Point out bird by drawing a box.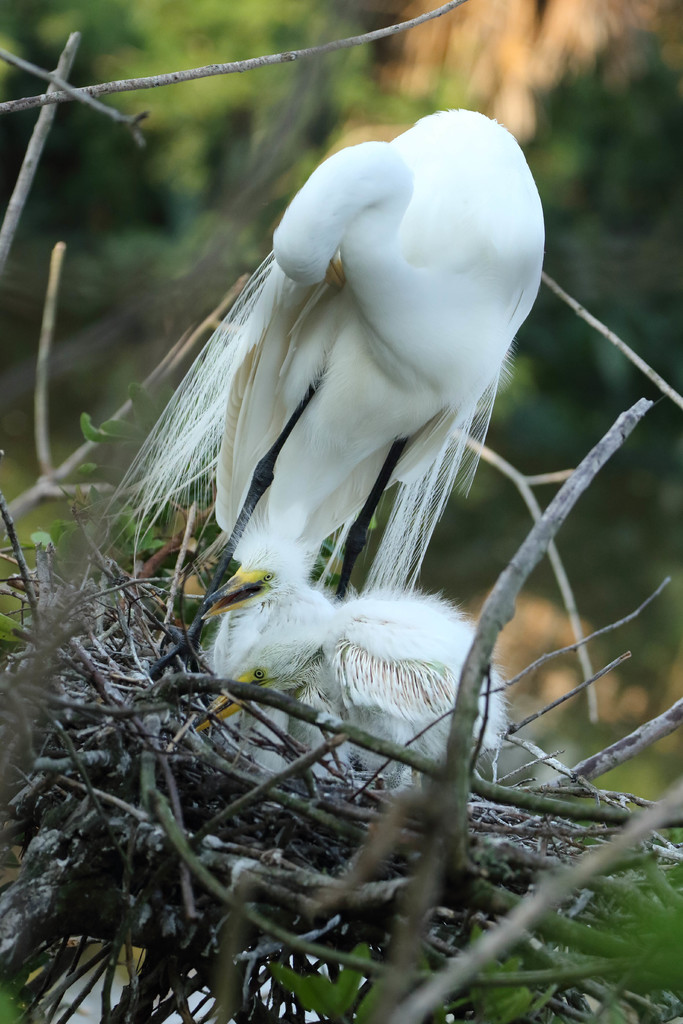
box(124, 106, 527, 681).
